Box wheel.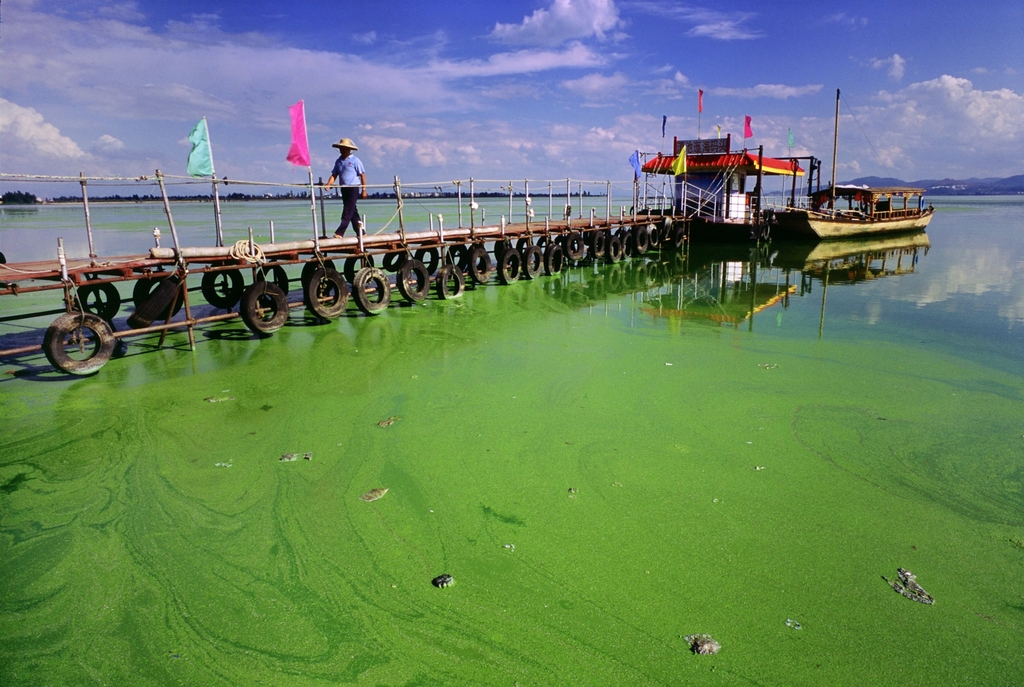
x1=566, y1=229, x2=588, y2=263.
